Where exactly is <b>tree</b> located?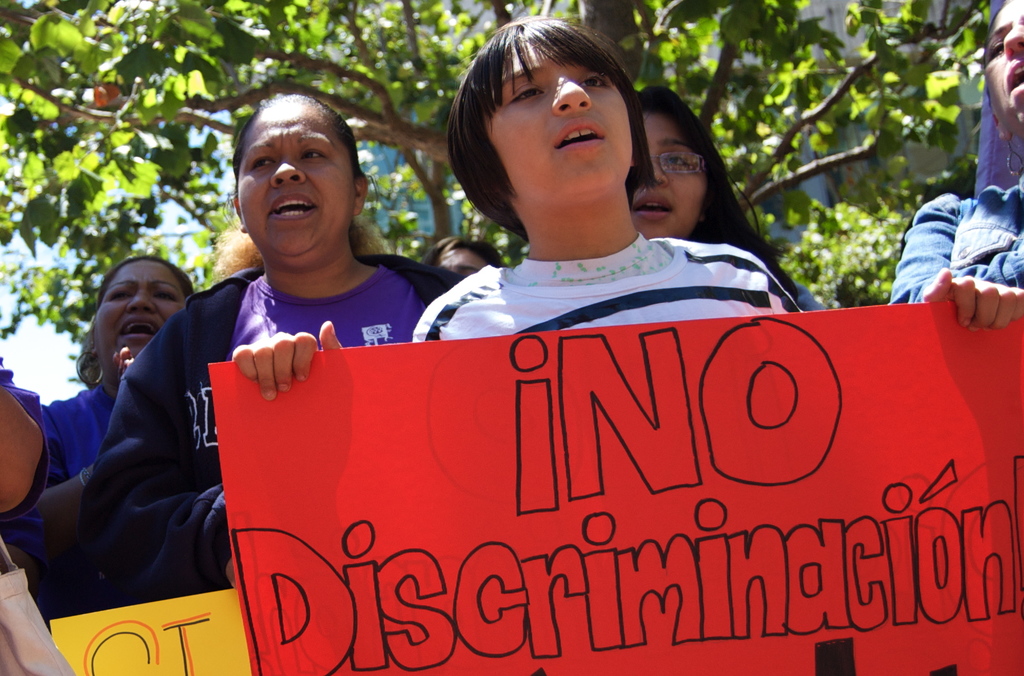
Its bounding box is left=0, top=0, right=1003, bottom=389.
